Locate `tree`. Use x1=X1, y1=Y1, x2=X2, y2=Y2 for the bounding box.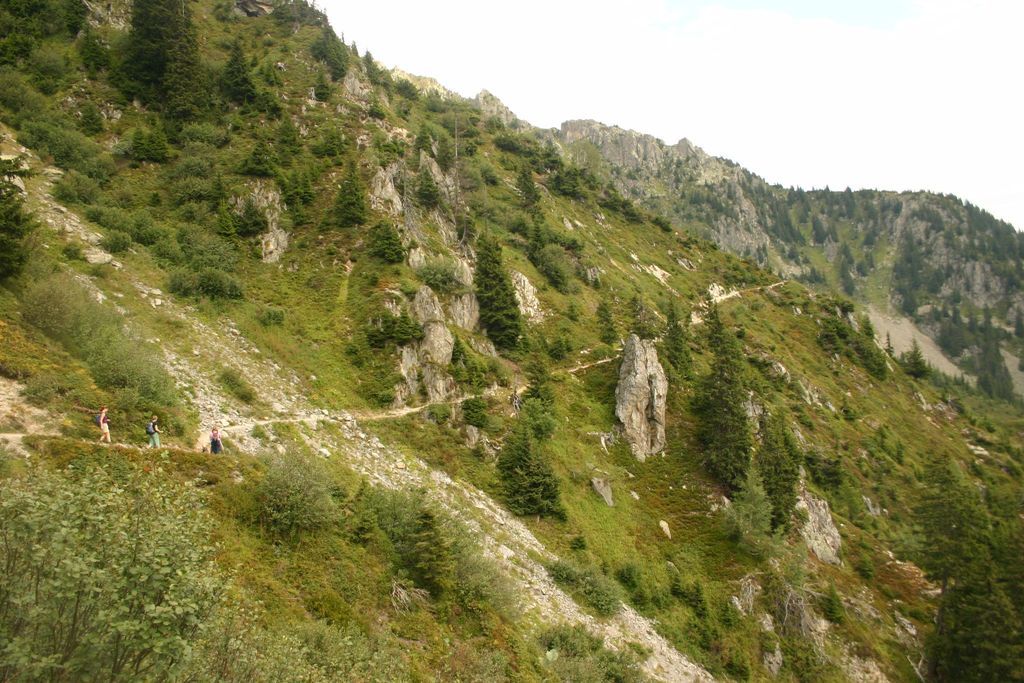
x1=757, y1=415, x2=805, y2=534.
